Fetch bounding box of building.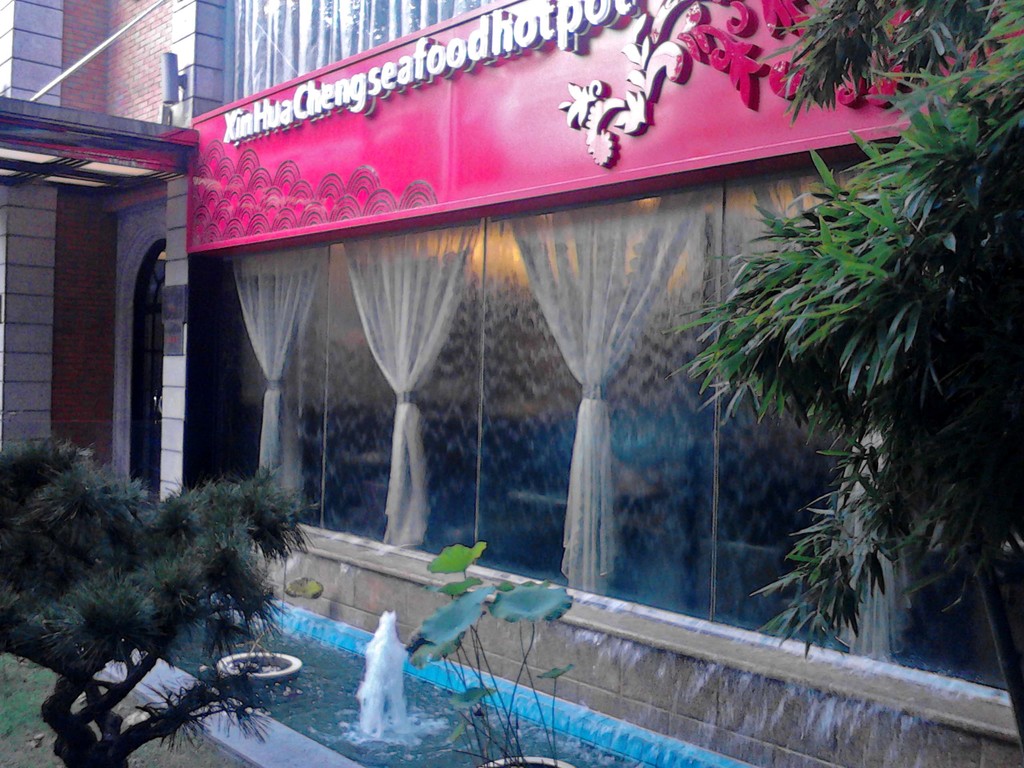
Bbox: left=0, top=0, right=1023, bottom=767.
